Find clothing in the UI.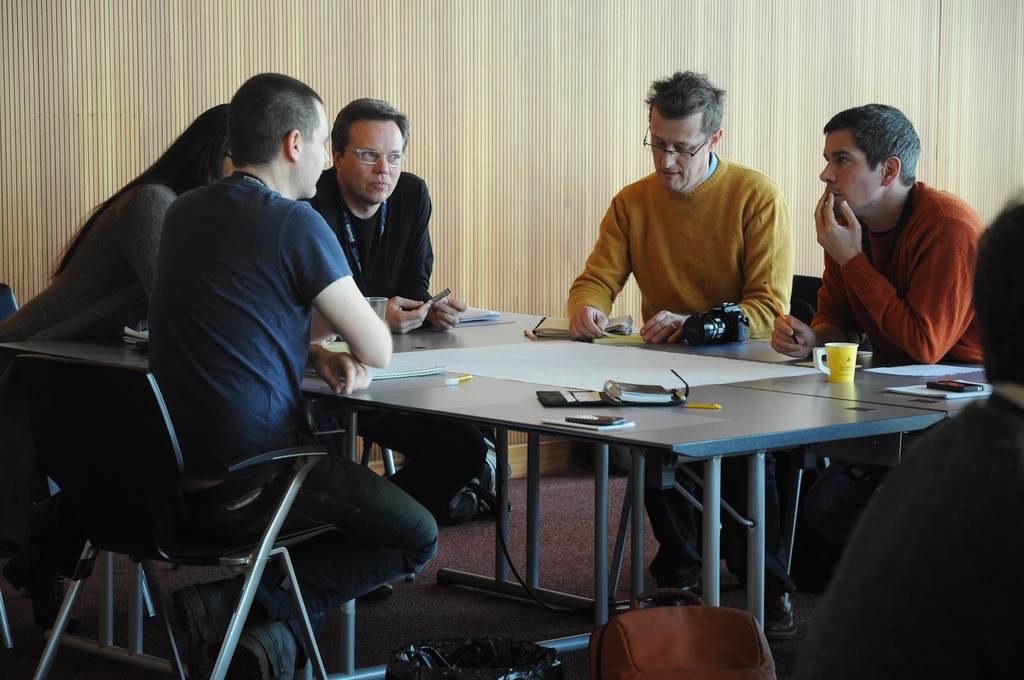
UI element at bbox(809, 176, 989, 589).
